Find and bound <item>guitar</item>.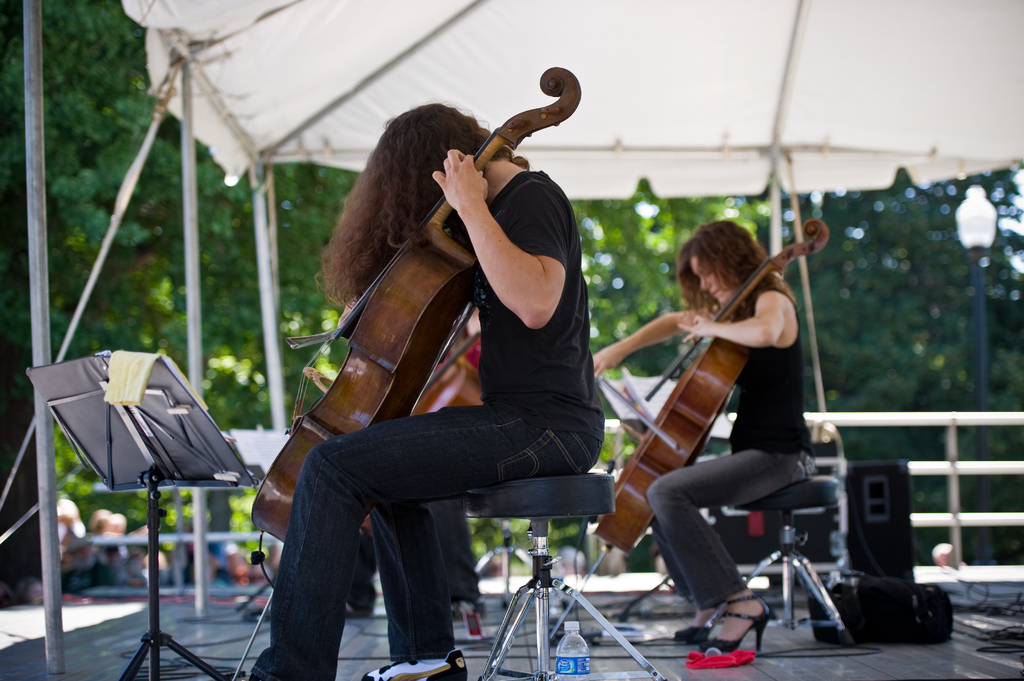
Bound: [599, 214, 834, 557].
